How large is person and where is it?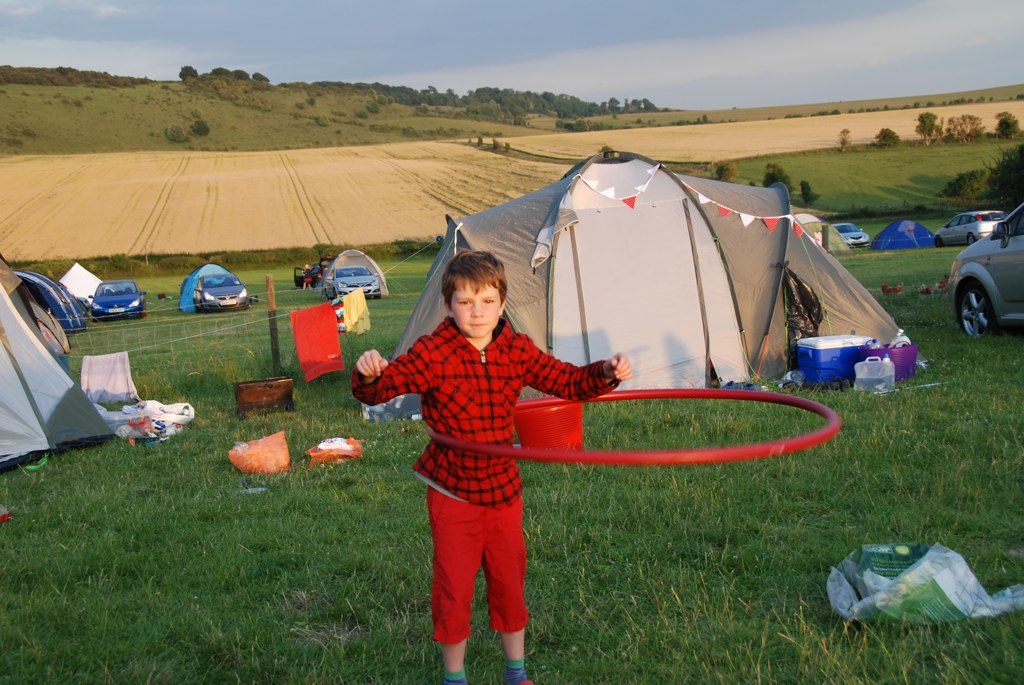
Bounding box: rect(353, 246, 635, 684).
